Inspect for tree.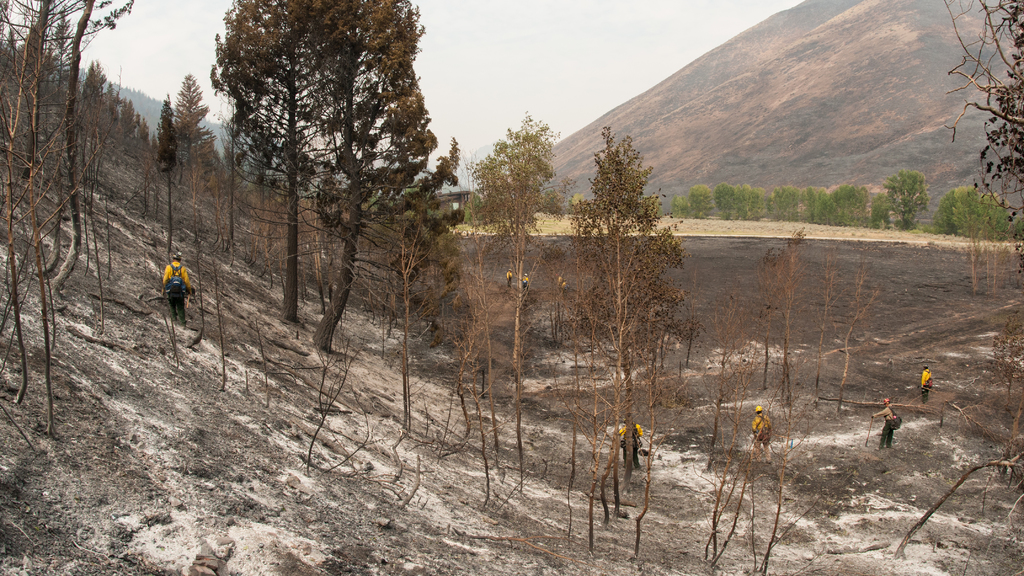
Inspection: <box>456,120,576,406</box>.
